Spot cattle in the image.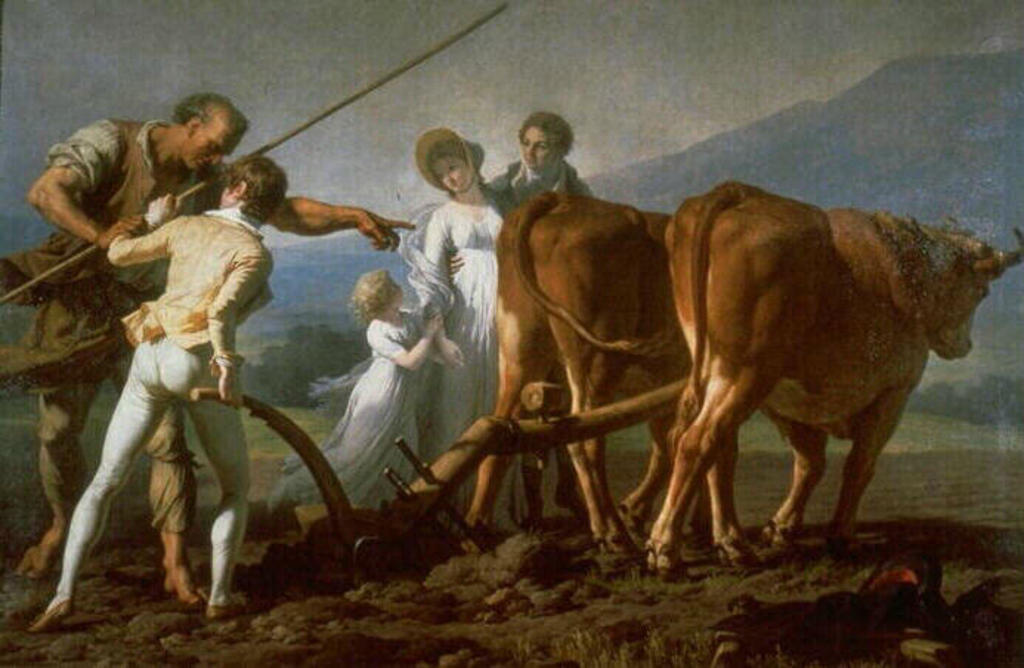
cattle found at bbox(603, 171, 999, 560).
